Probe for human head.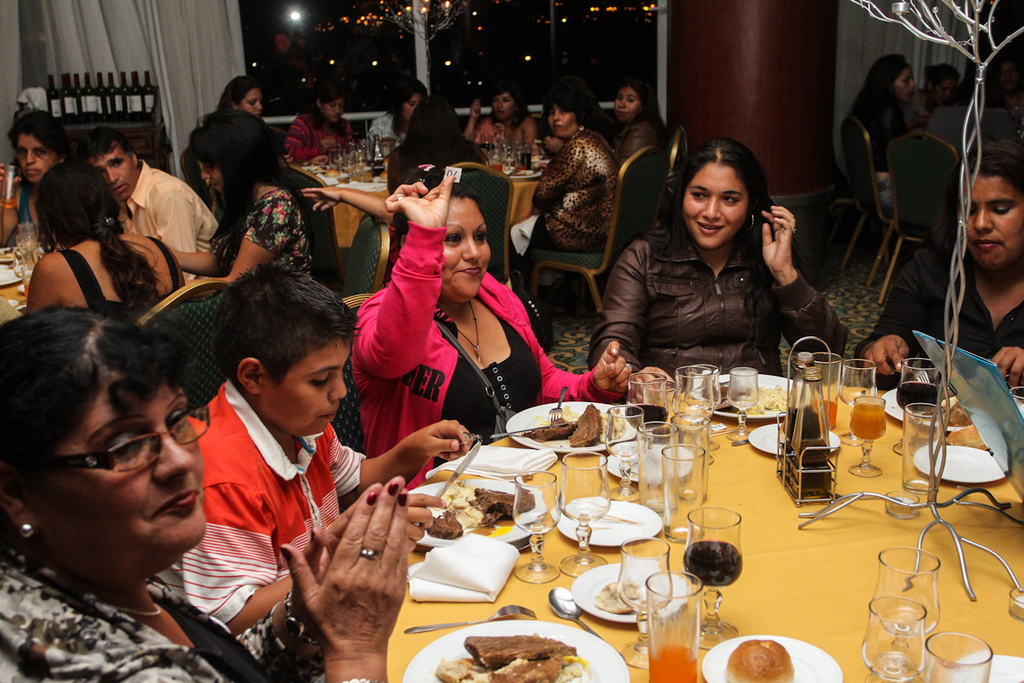
Probe result: Rect(208, 265, 358, 442).
